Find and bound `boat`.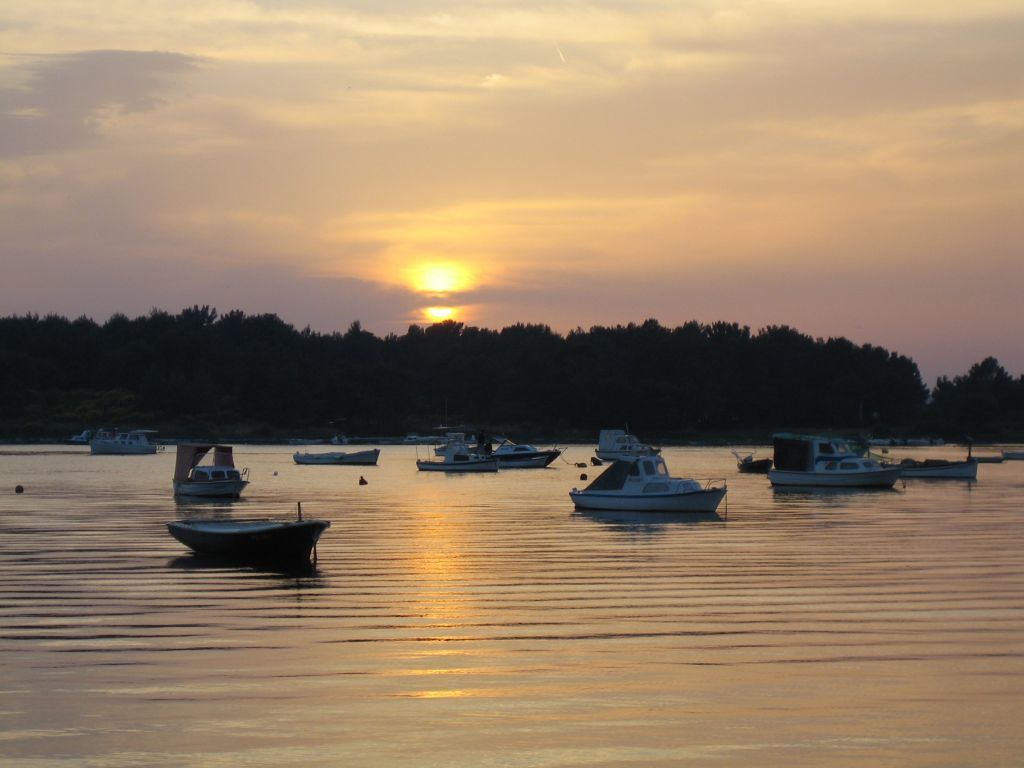
Bound: <bbox>90, 431, 157, 451</bbox>.
